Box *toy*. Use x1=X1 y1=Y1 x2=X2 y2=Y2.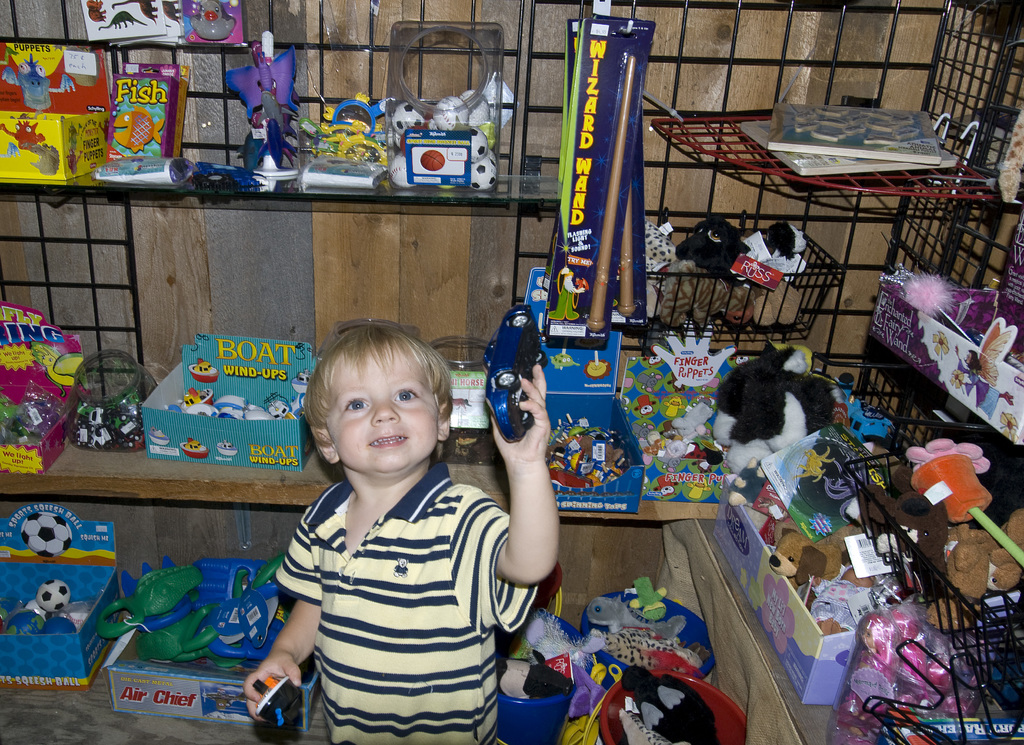
x1=464 y1=130 x2=483 y2=157.
